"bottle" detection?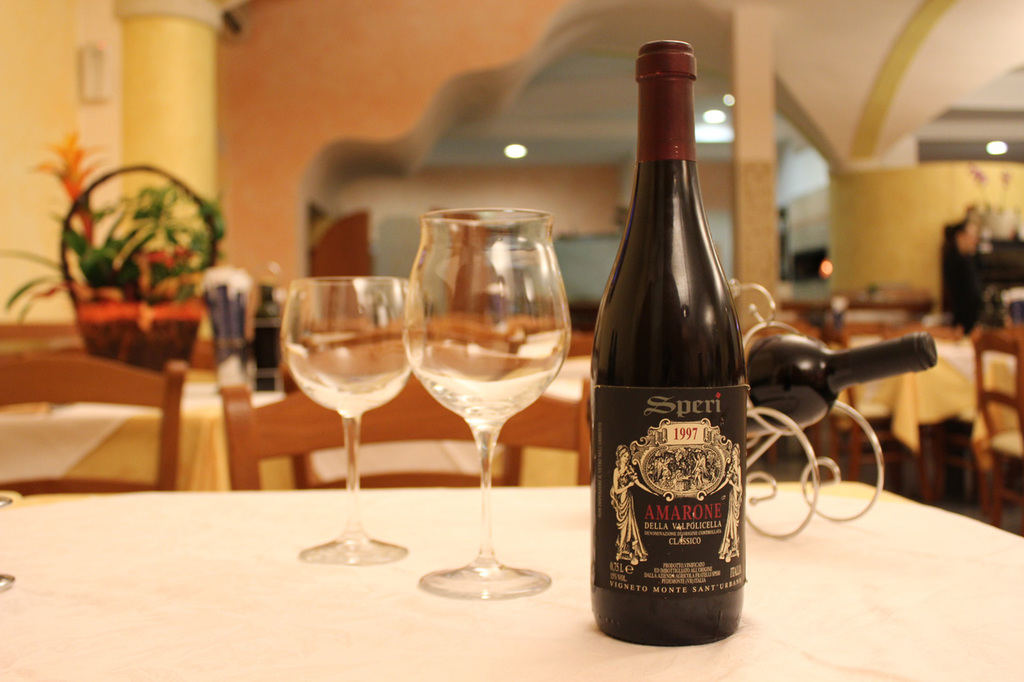
box=[589, 42, 746, 639]
